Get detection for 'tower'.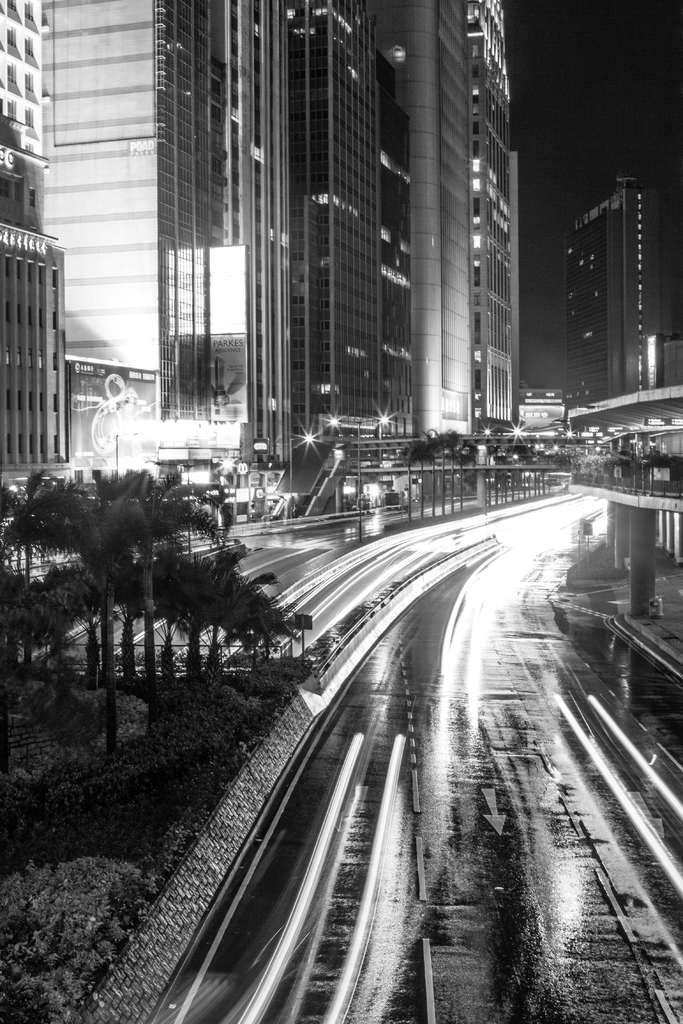
Detection: <region>554, 179, 682, 395</region>.
